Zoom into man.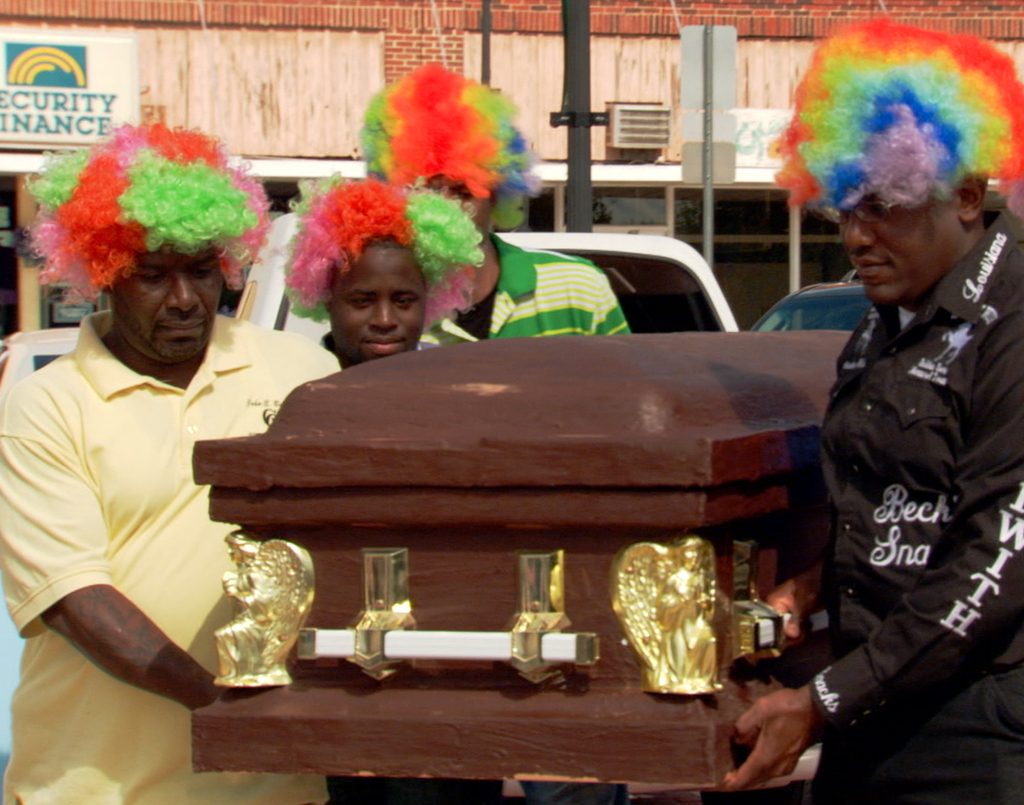
Zoom target: l=8, t=136, r=298, b=779.
